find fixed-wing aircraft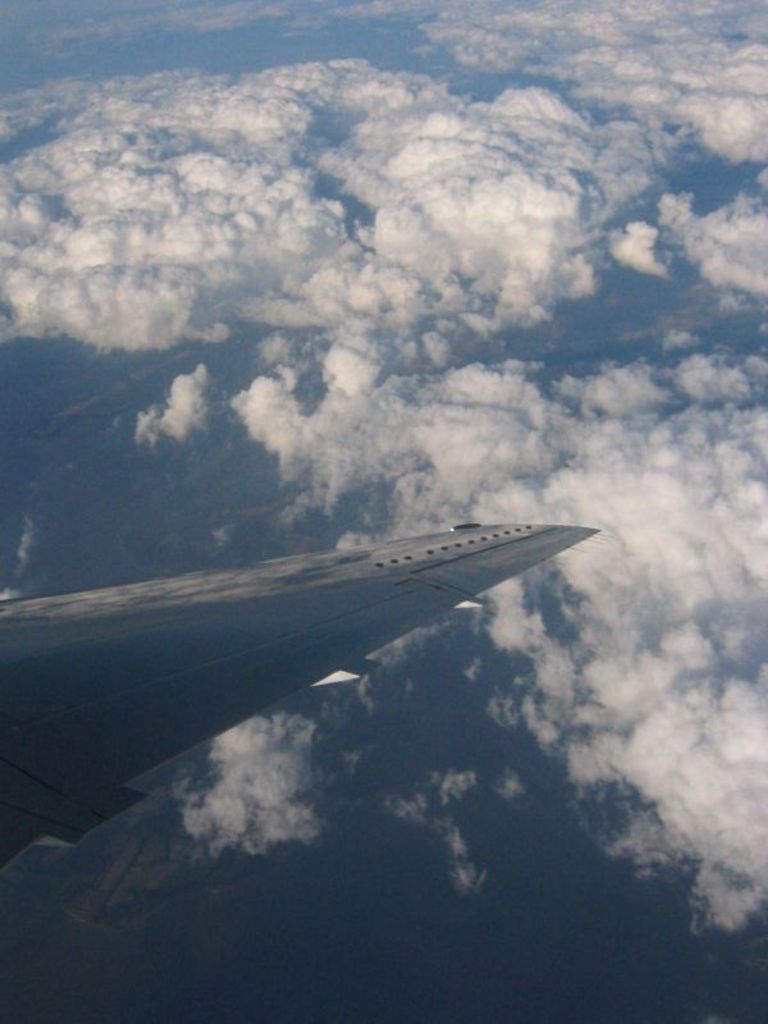
BBox(0, 513, 609, 873)
